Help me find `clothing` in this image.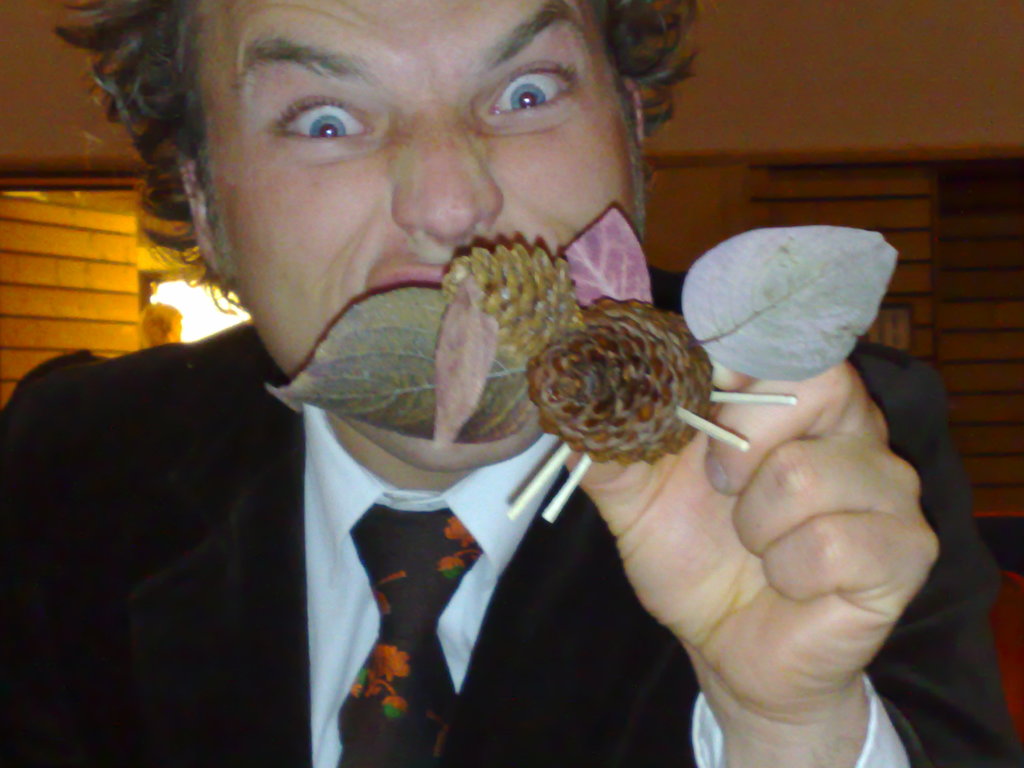
Found it: 0/257/1023/767.
